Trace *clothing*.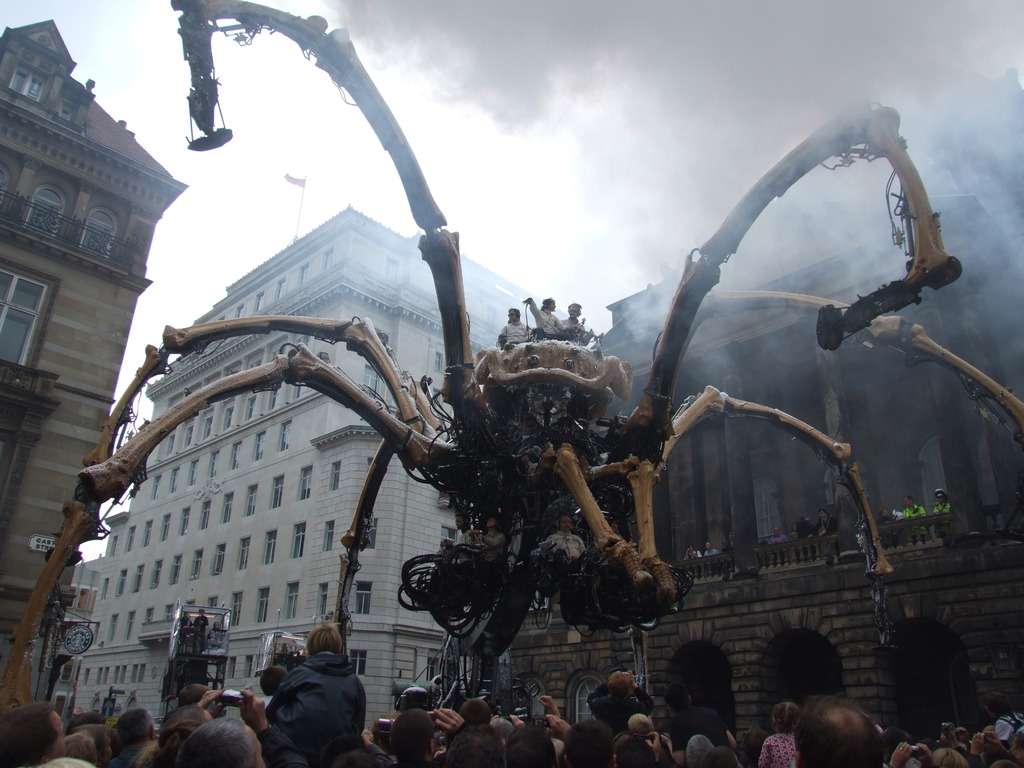
Traced to (x1=474, y1=532, x2=507, y2=554).
